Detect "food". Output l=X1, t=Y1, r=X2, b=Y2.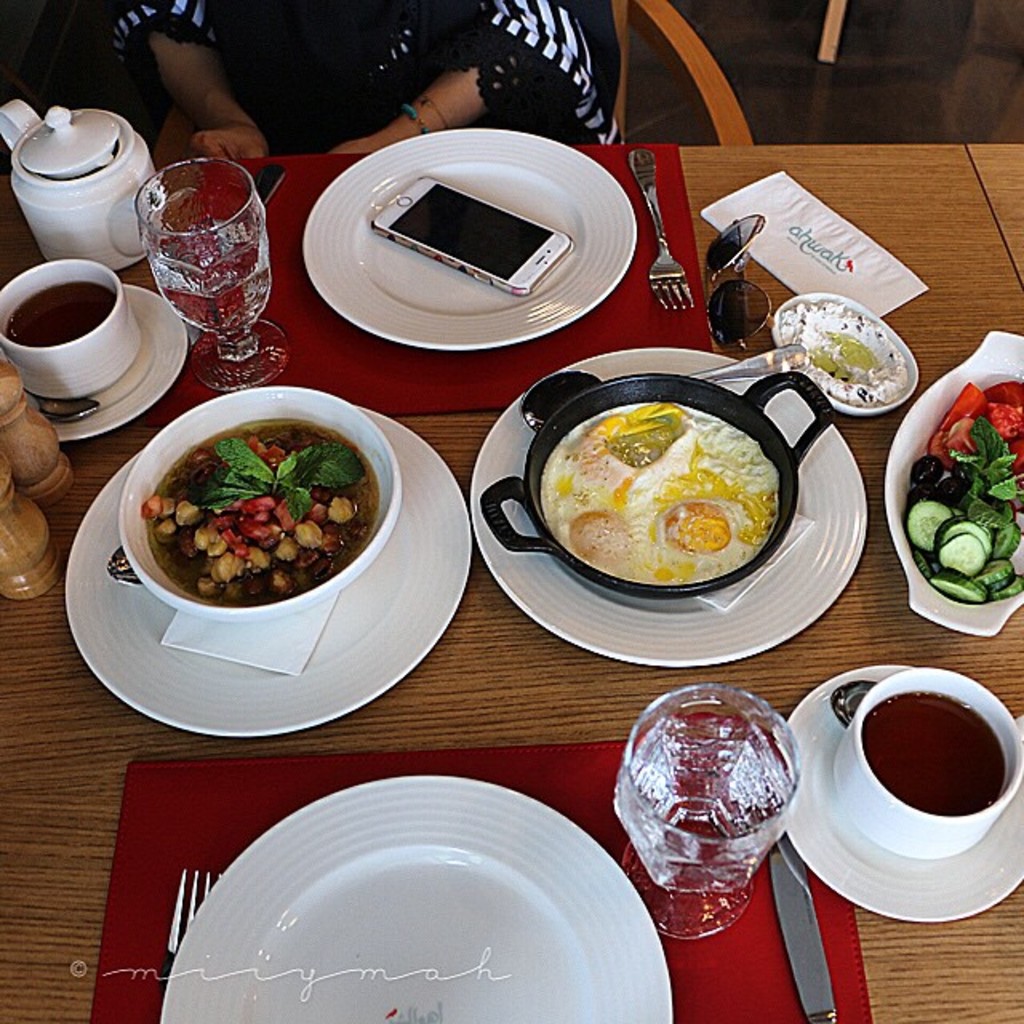
l=139, t=419, r=382, b=610.
